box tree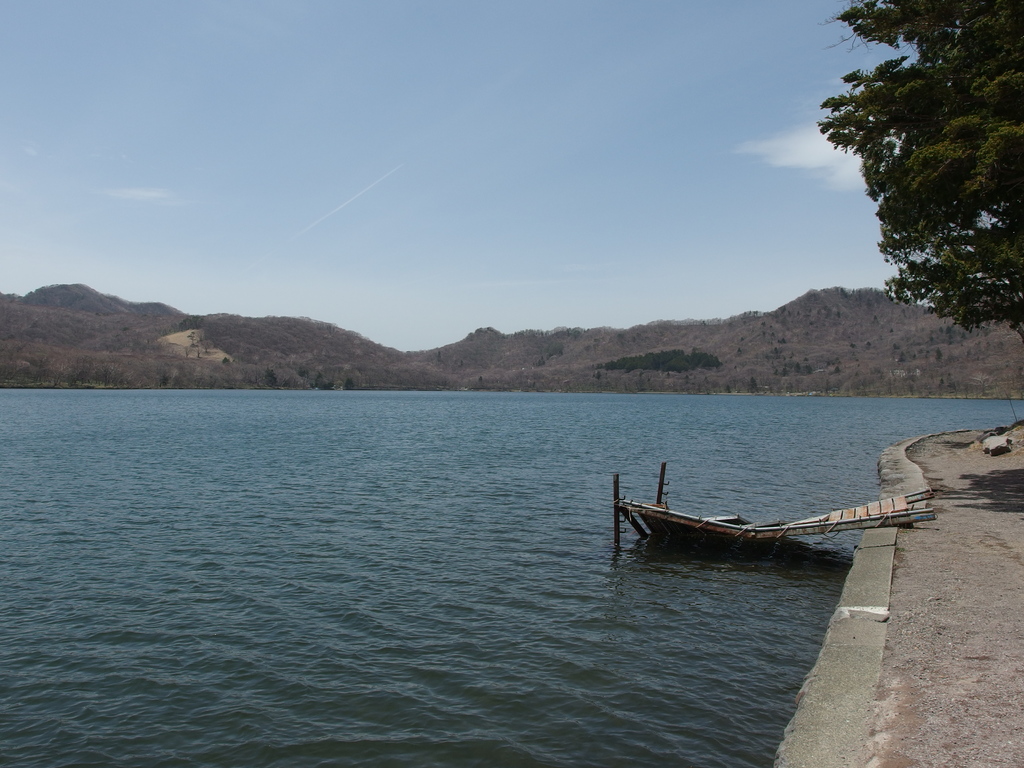
<box>724,385,732,393</box>
